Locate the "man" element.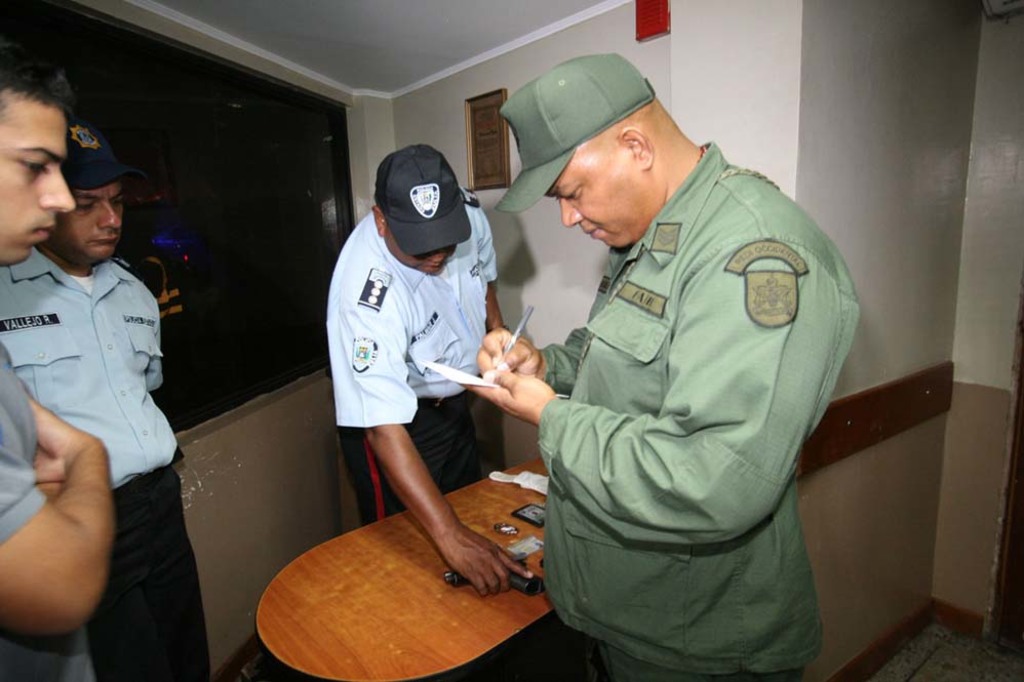
Element bbox: 329 142 543 586.
